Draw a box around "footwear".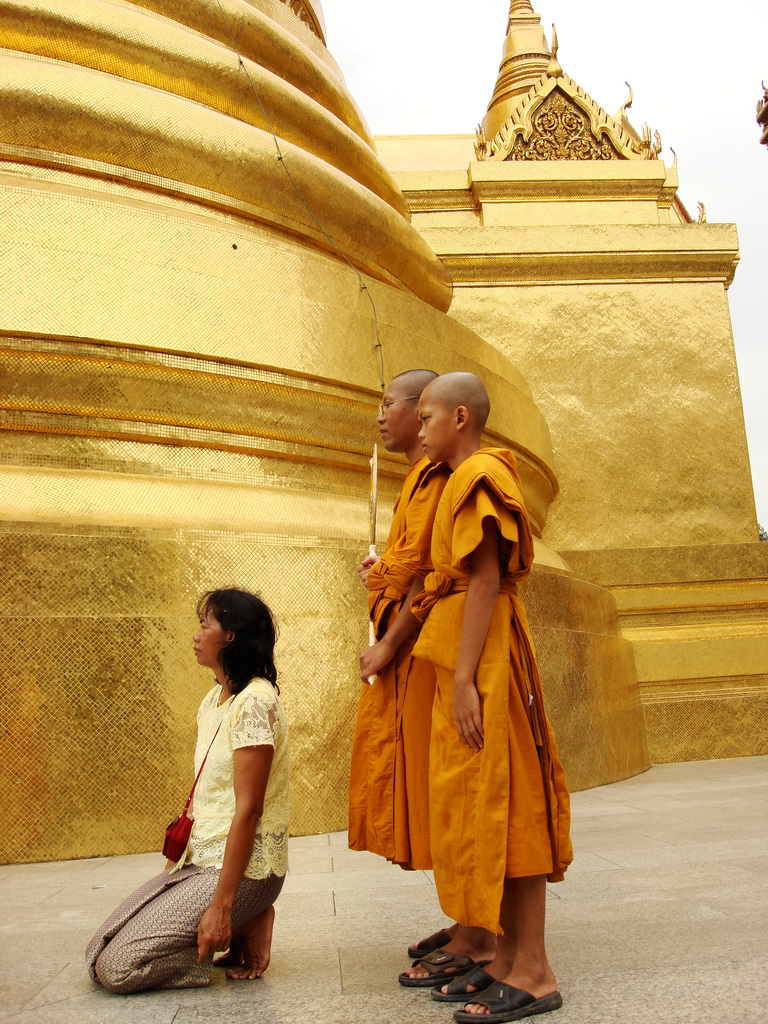
{"x1": 455, "y1": 980, "x2": 556, "y2": 1023}.
